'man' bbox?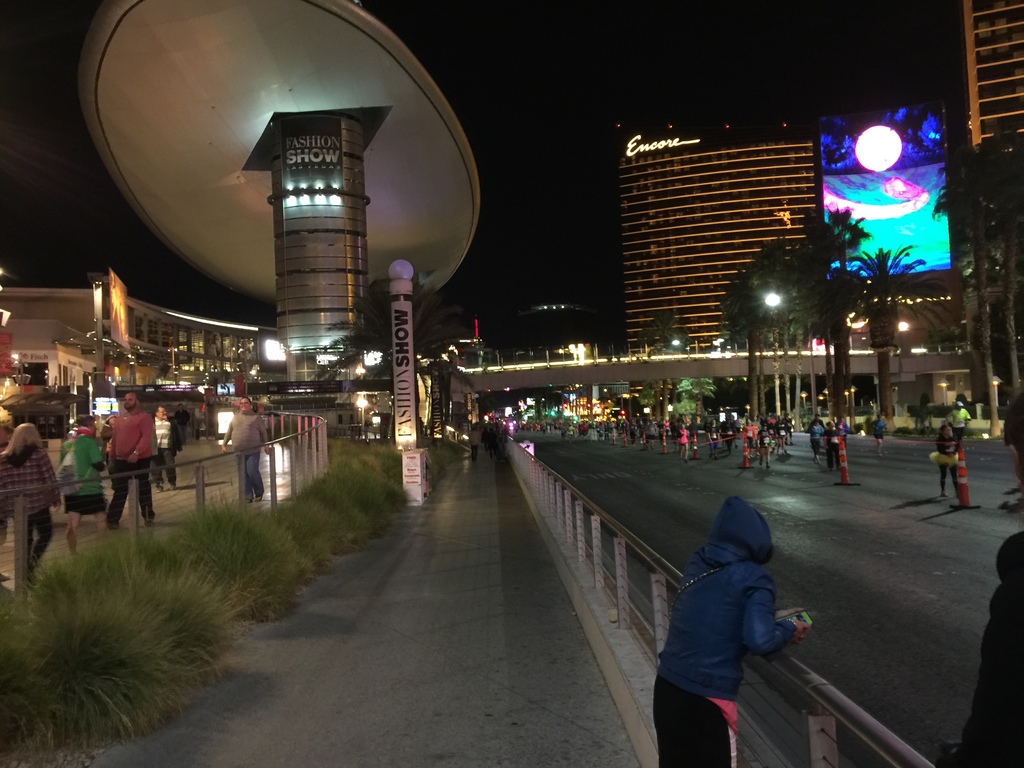
(x1=108, y1=391, x2=156, y2=529)
